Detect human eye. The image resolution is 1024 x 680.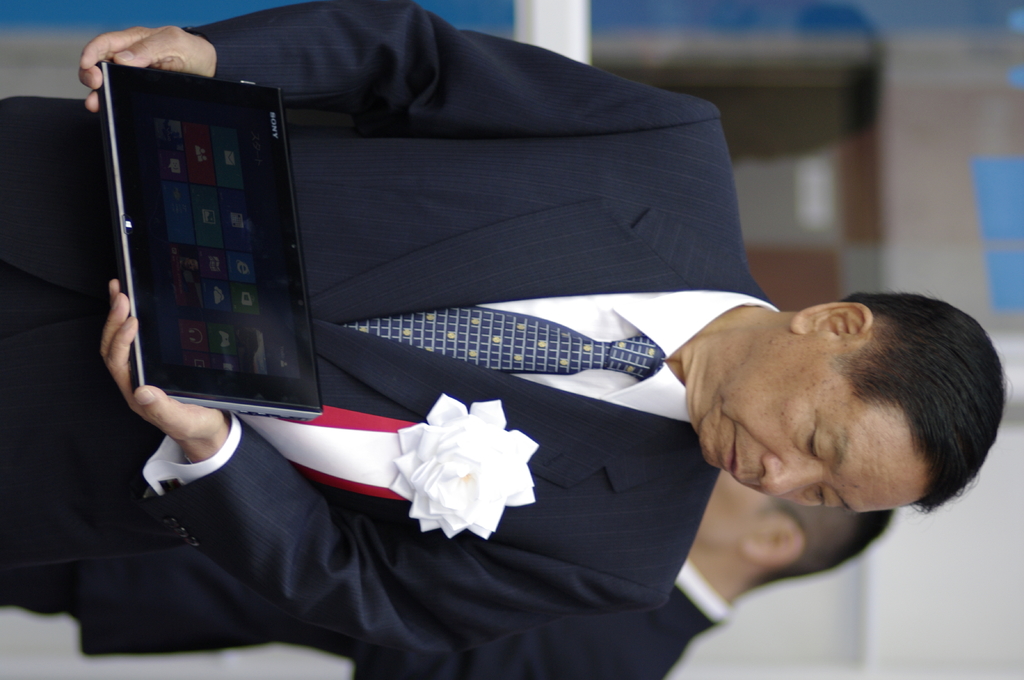
(left=806, top=482, right=840, bottom=510).
